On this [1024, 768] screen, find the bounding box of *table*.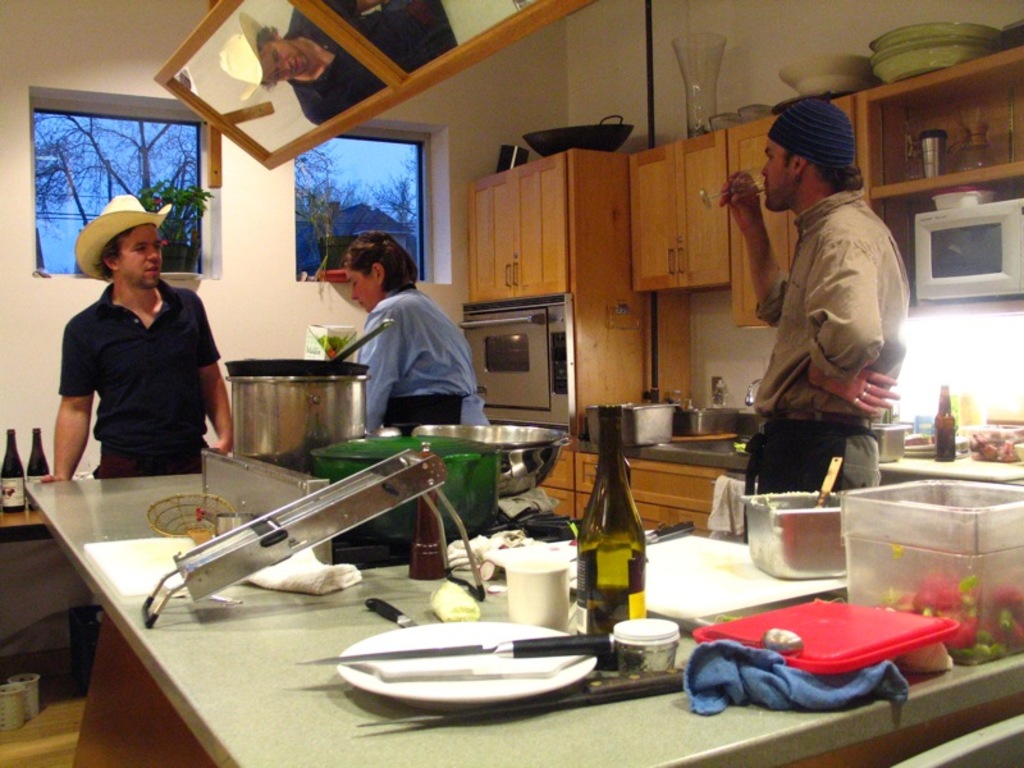
Bounding box: {"x1": 26, "y1": 468, "x2": 1023, "y2": 767}.
